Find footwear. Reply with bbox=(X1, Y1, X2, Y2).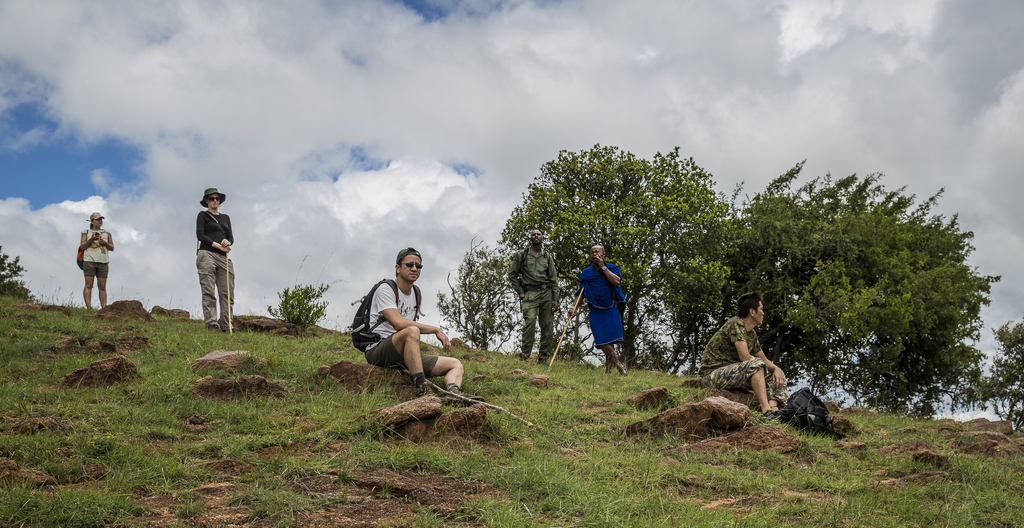
bbox=(444, 384, 485, 403).
